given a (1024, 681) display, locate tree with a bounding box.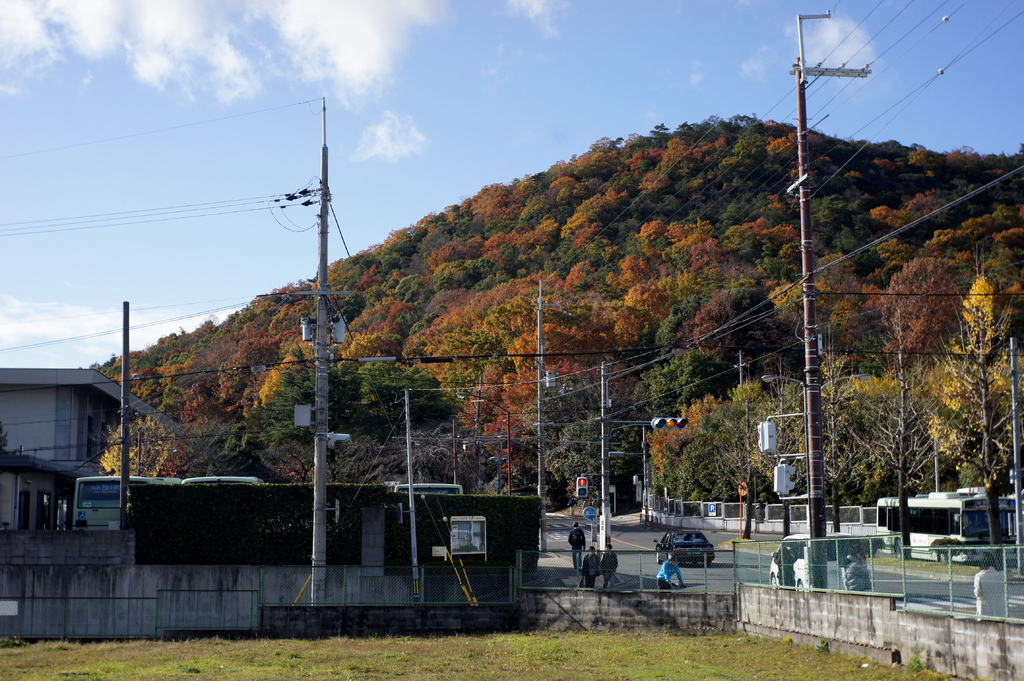
Located: (left=826, top=260, right=934, bottom=550).
